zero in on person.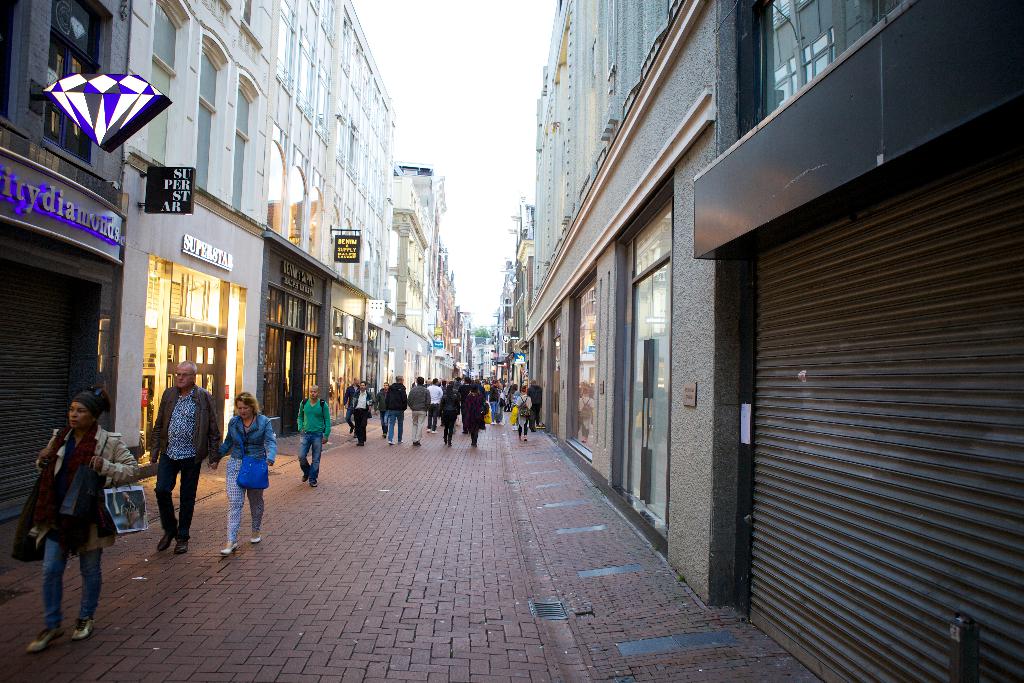
Zeroed in: crop(223, 391, 282, 559).
